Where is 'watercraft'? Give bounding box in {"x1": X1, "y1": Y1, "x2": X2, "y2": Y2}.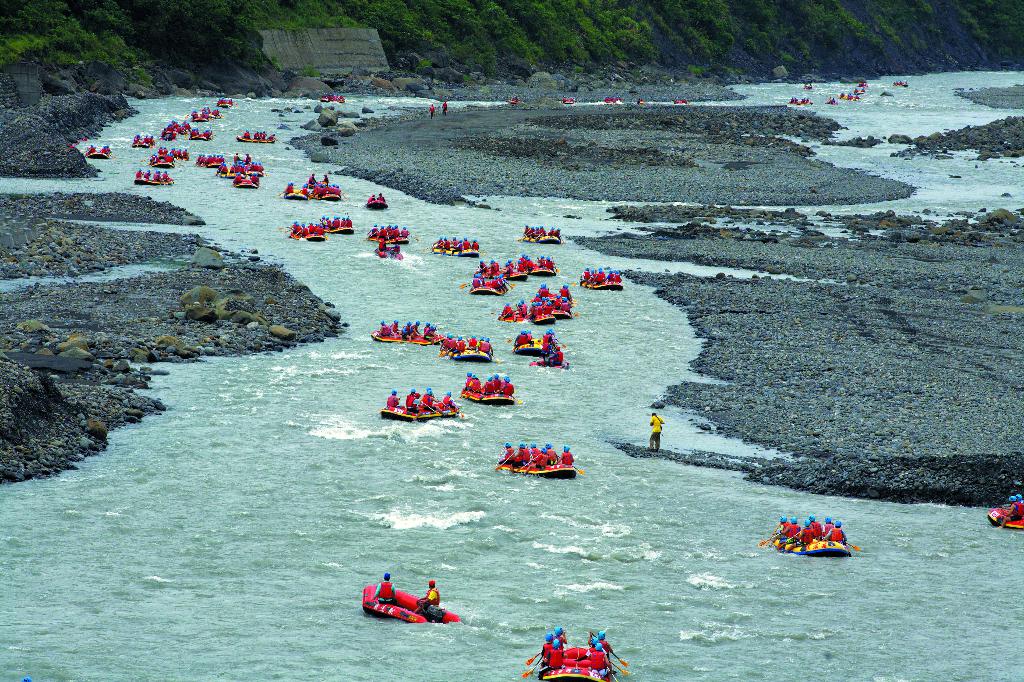
{"x1": 218, "y1": 99, "x2": 233, "y2": 106}.
